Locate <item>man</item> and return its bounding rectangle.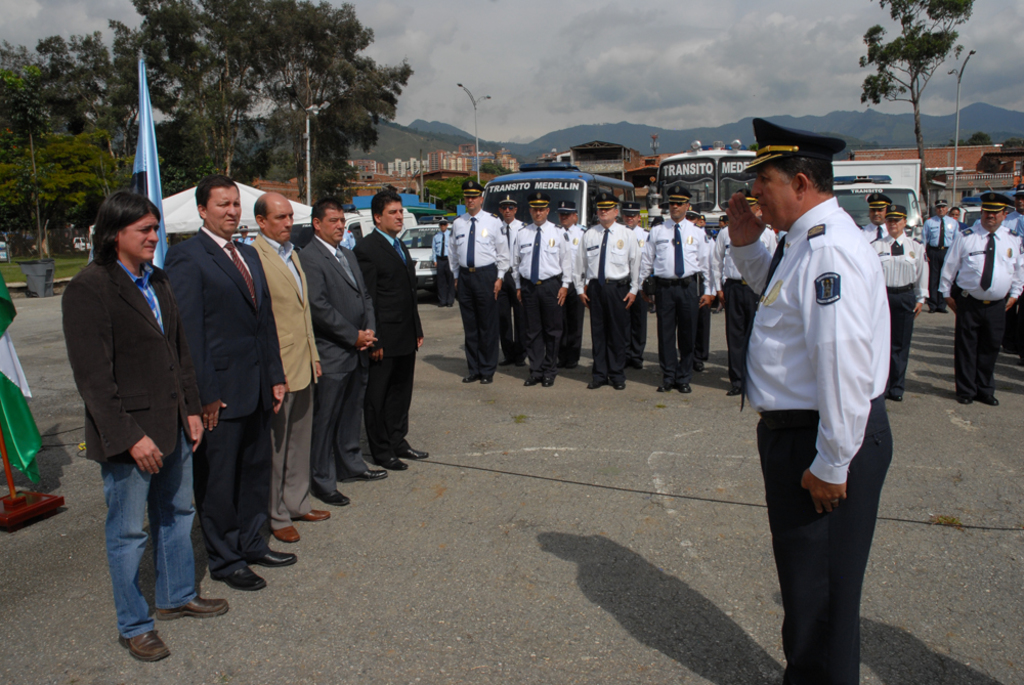
<box>348,188,429,473</box>.
